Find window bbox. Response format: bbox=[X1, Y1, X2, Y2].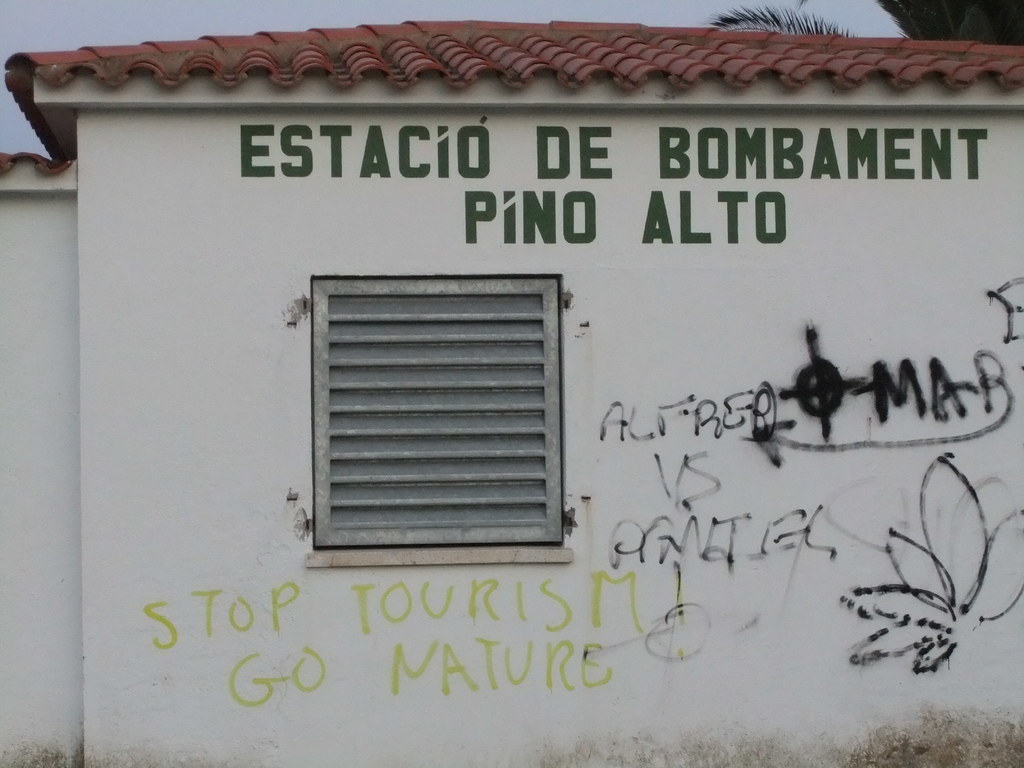
bbox=[291, 246, 579, 561].
